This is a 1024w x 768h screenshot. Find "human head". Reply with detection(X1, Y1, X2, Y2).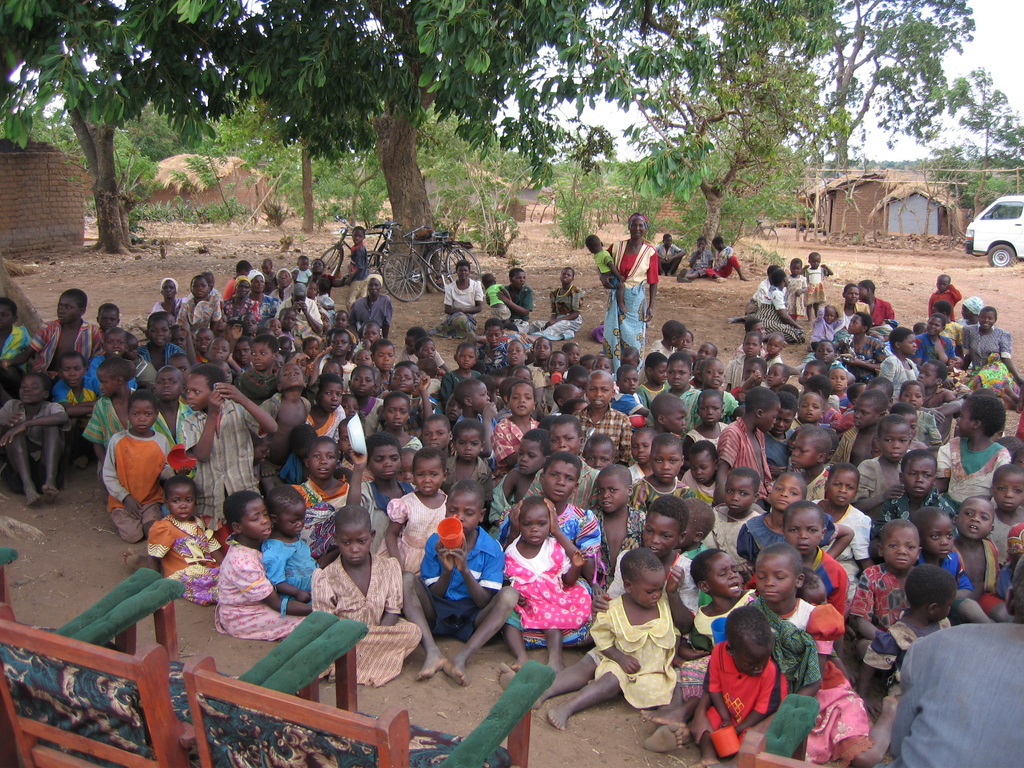
detection(726, 467, 761, 516).
